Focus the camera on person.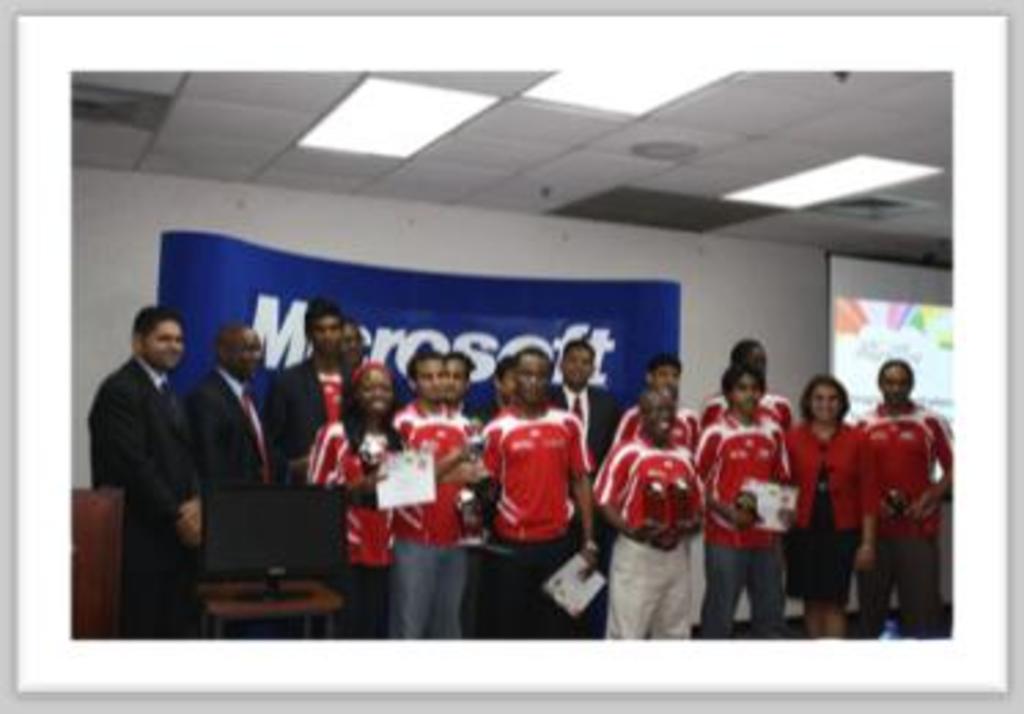
Focus region: select_region(780, 393, 878, 634).
